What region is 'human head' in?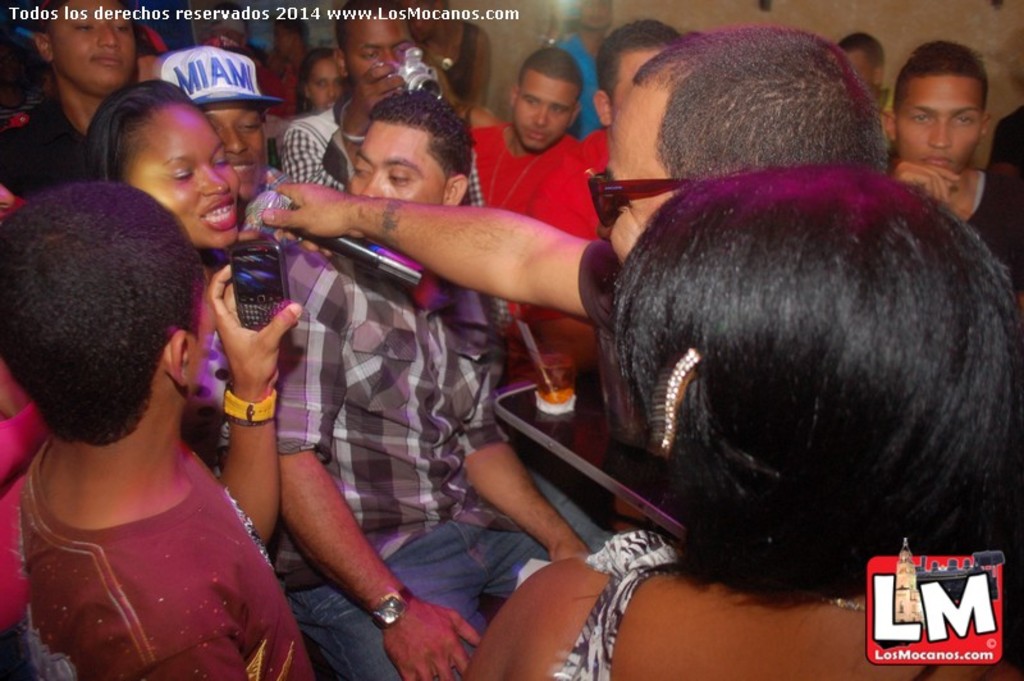
crop(891, 40, 1009, 186).
